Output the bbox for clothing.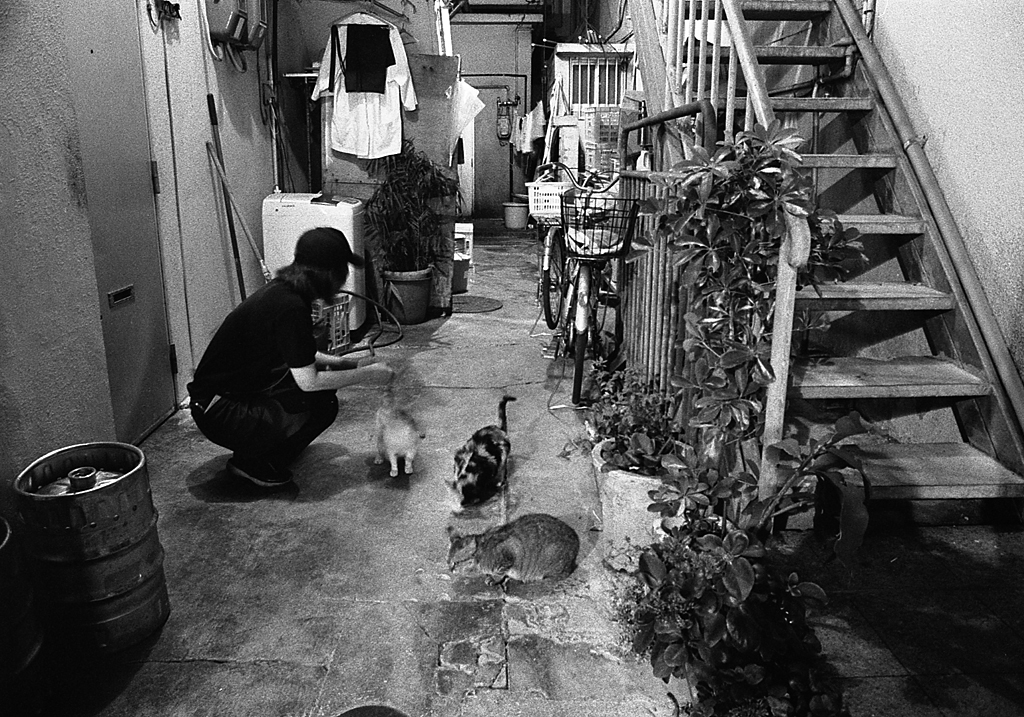
region(199, 249, 370, 468).
